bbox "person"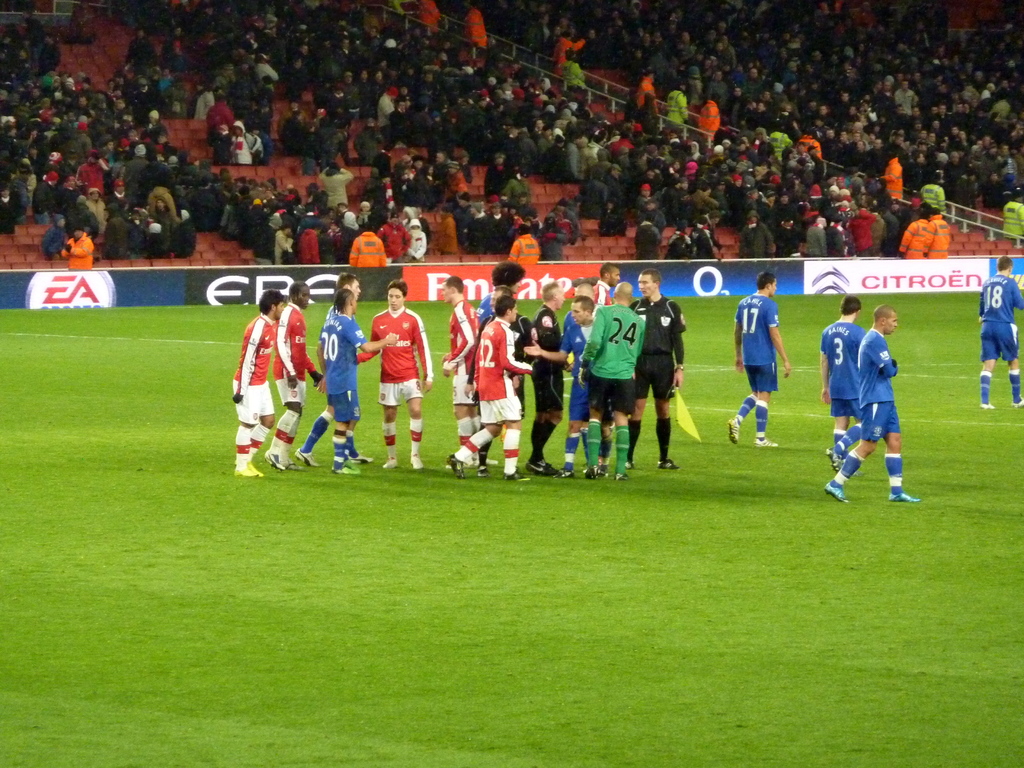
[x1=441, y1=277, x2=477, y2=467]
